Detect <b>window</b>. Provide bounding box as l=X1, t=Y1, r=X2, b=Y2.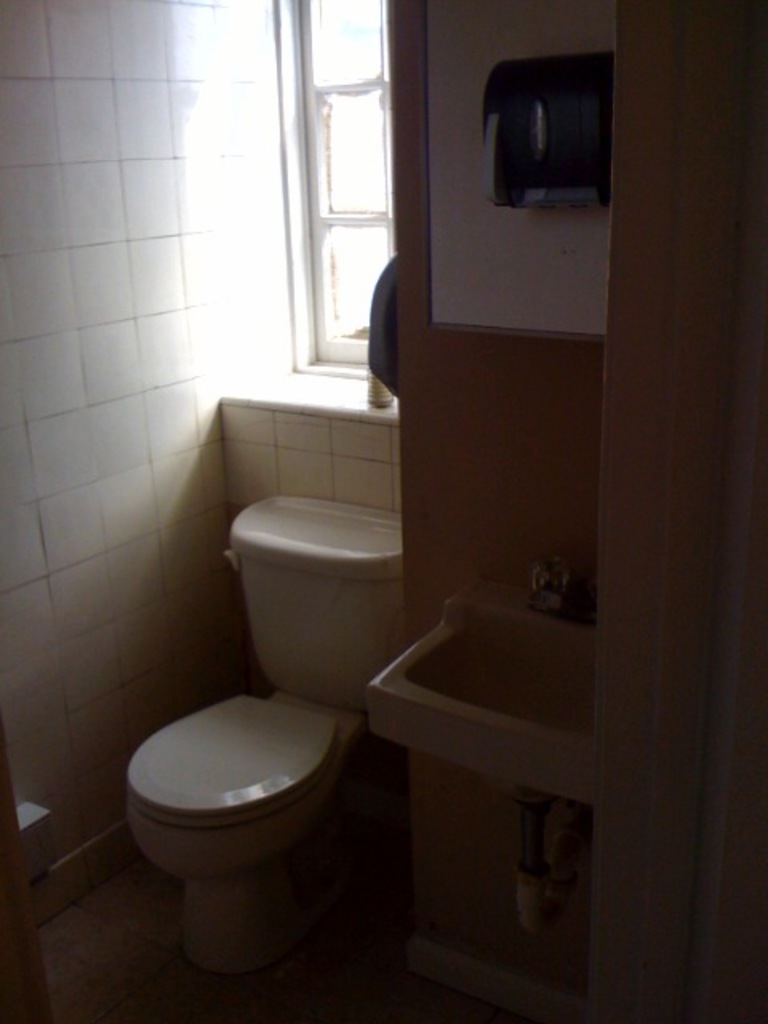
l=253, t=22, r=395, b=374.
